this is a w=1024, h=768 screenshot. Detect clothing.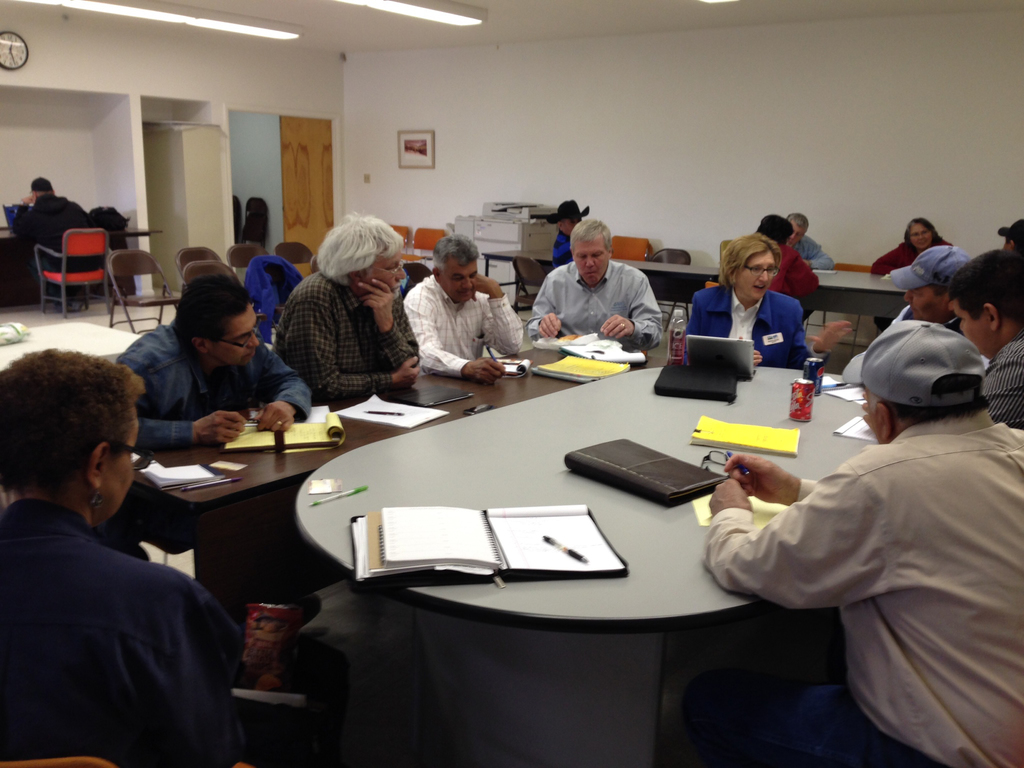
pyautogui.locateOnScreen(117, 322, 314, 445).
